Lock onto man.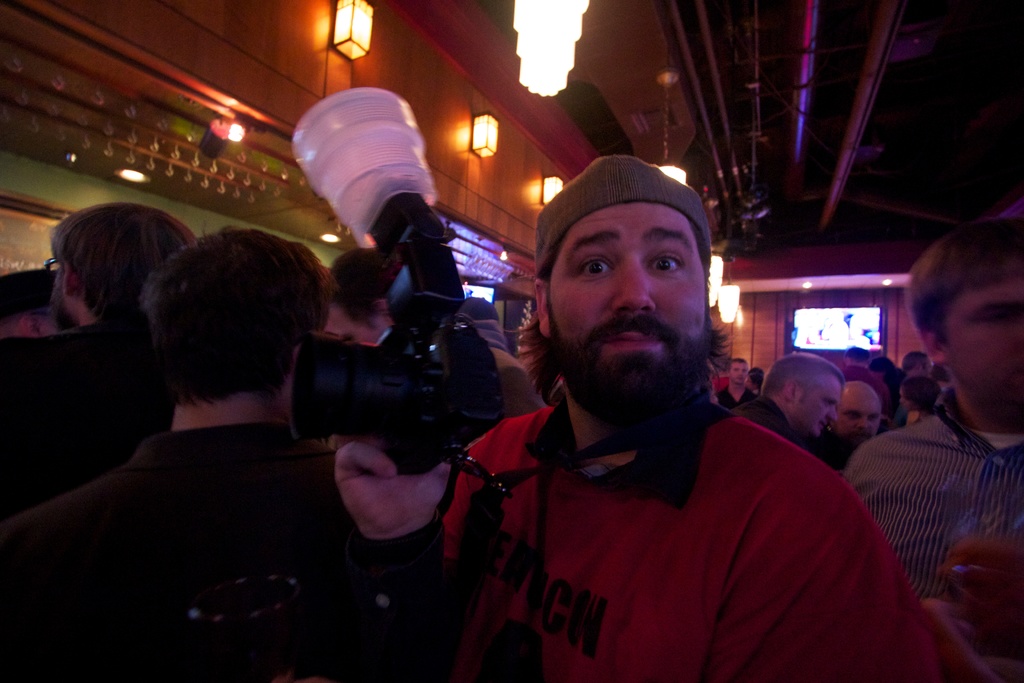
Locked: x1=819 y1=386 x2=884 y2=469.
